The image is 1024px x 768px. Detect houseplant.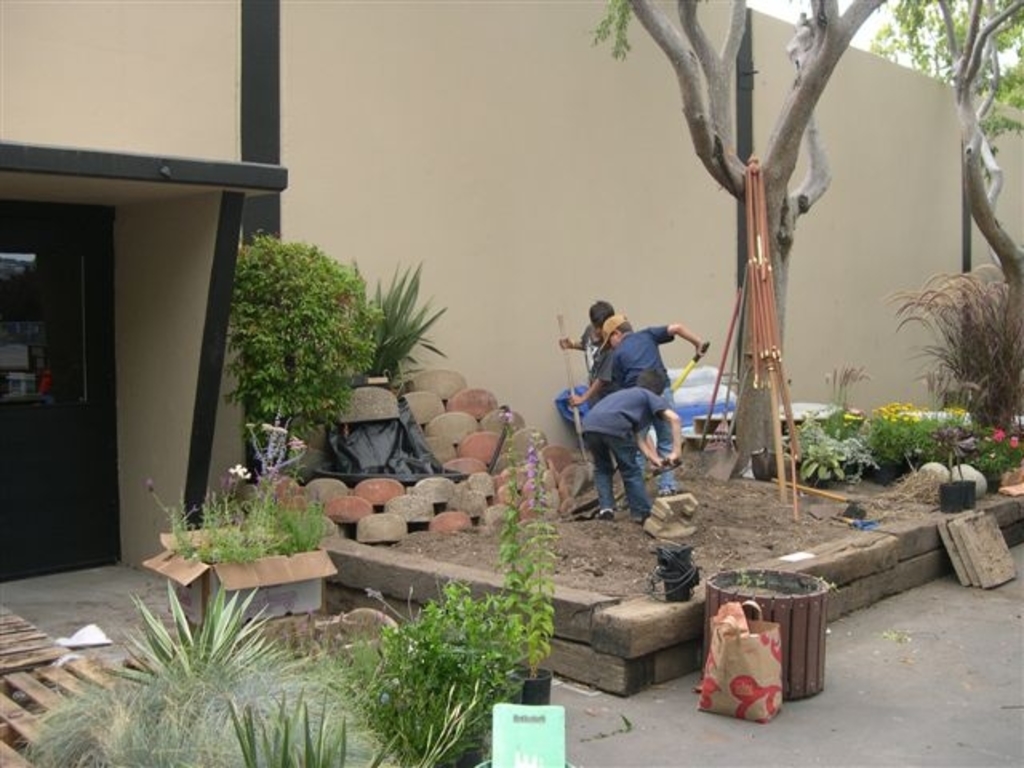
Detection: bbox=[141, 395, 338, 634].
